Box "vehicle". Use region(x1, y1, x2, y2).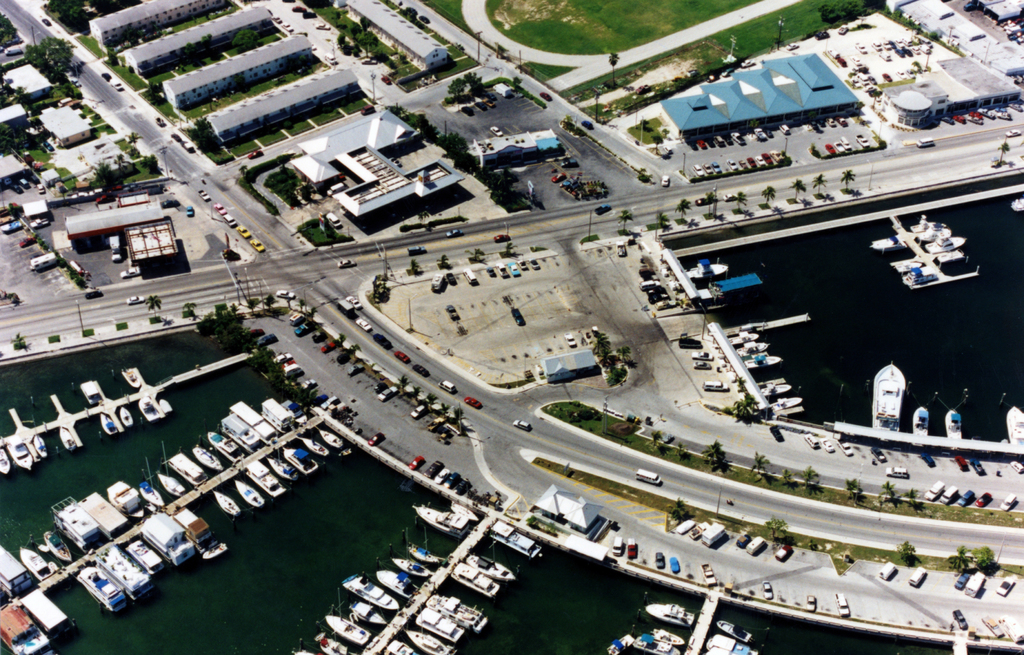
region(156, 442, 186, 496).
